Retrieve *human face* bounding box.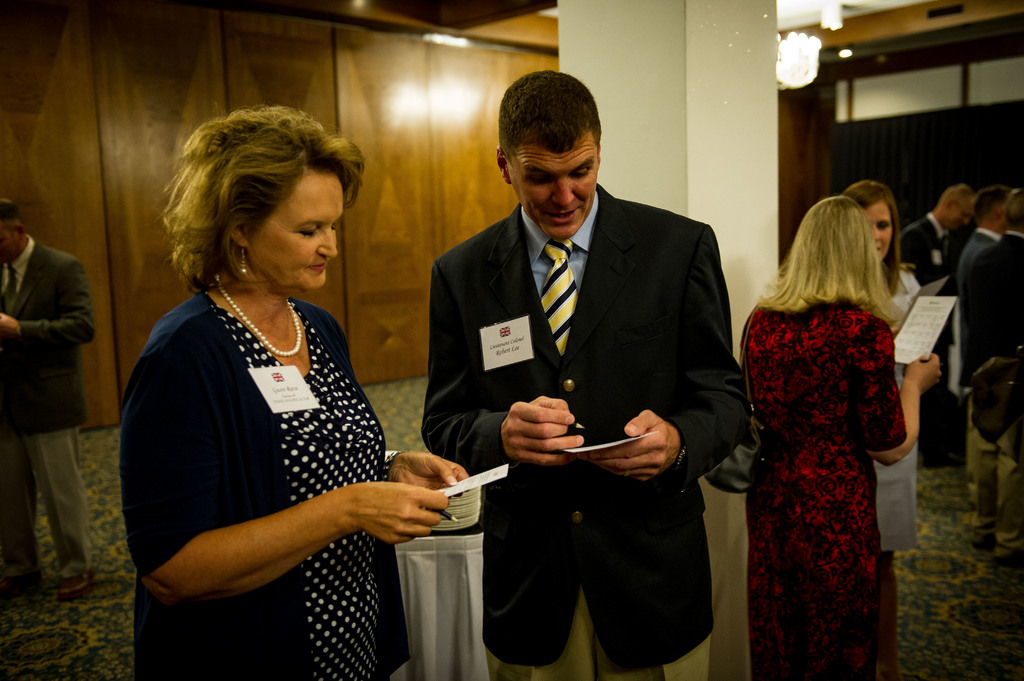
Bounding box: <box>508,148,595,239</box>.
